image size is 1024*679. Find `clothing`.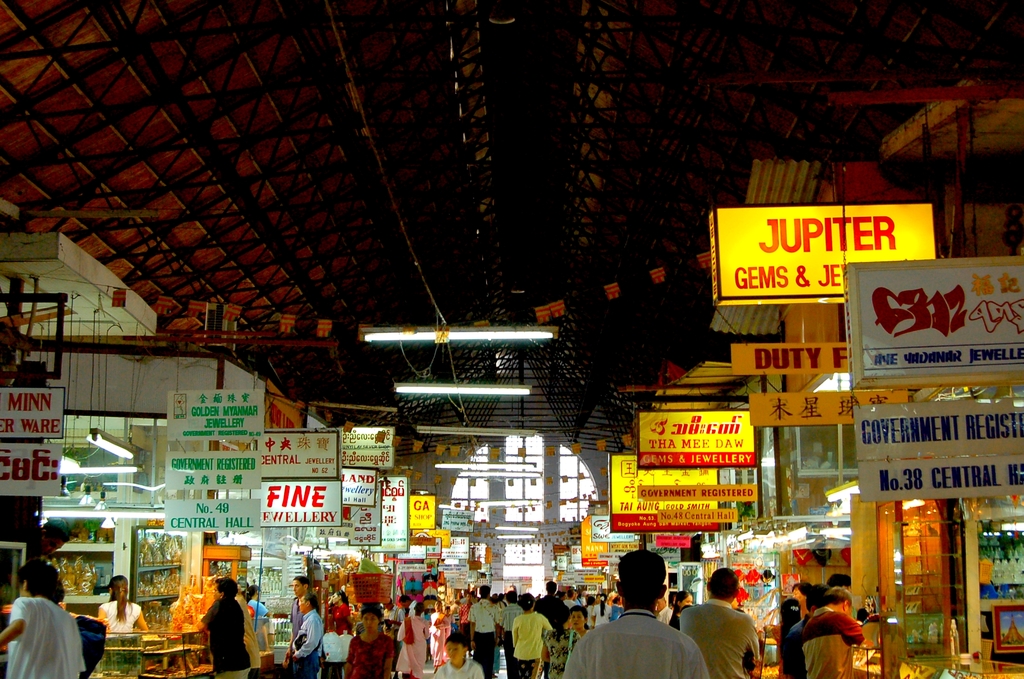
rect(678, 598, 758, 678).
